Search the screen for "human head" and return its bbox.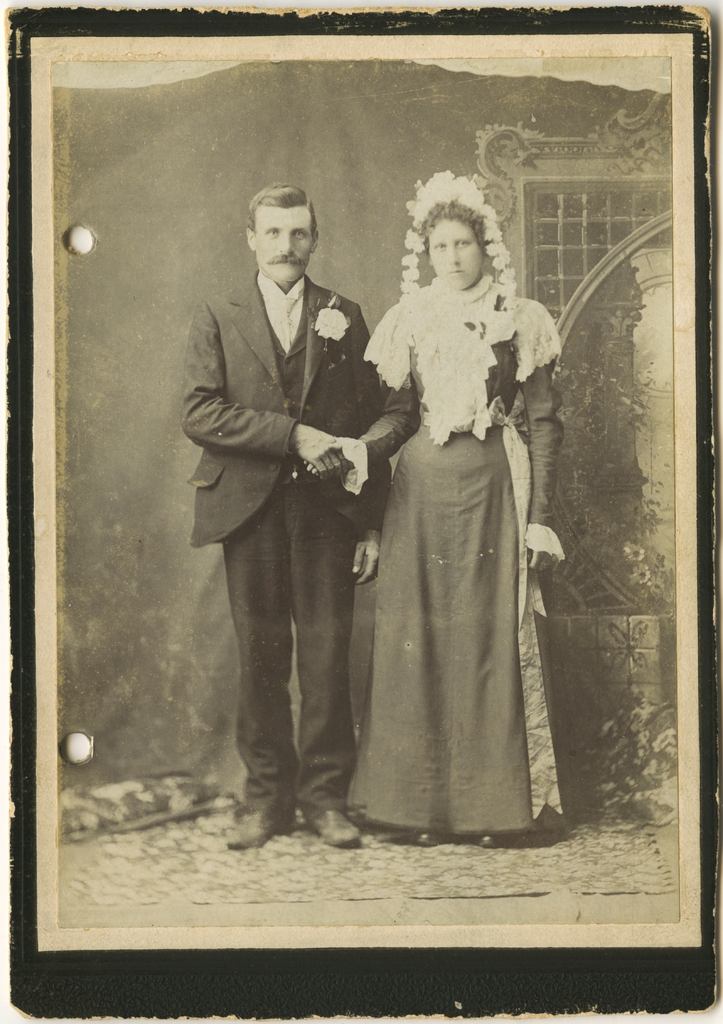
Found: x1=239 y1=170 x2=325 y2=267.
